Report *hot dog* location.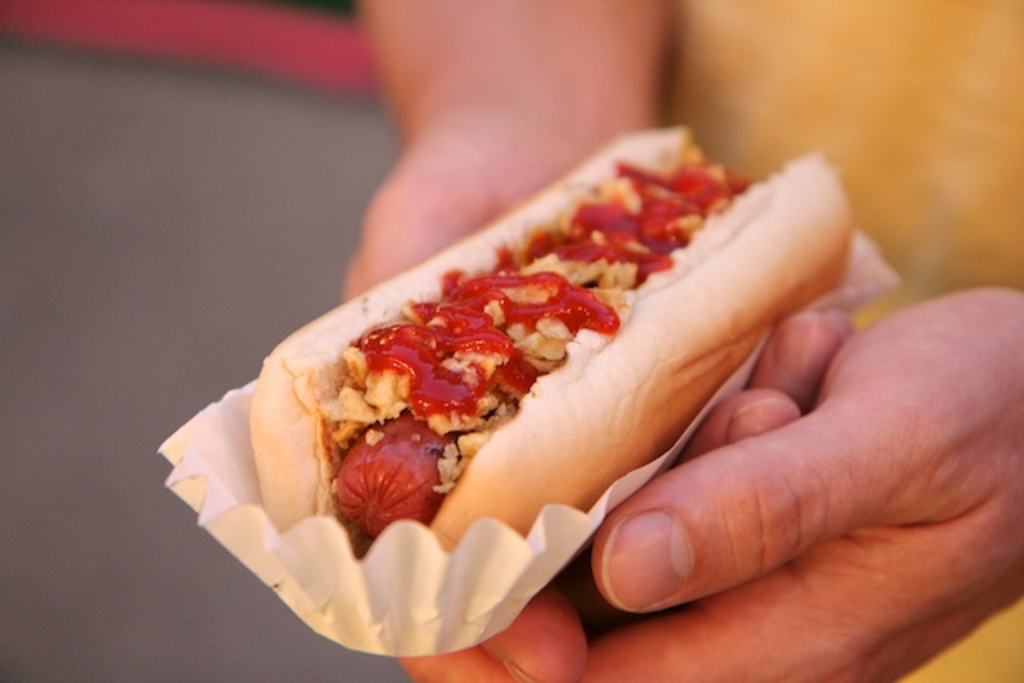
Report: 245 118 862 549.
